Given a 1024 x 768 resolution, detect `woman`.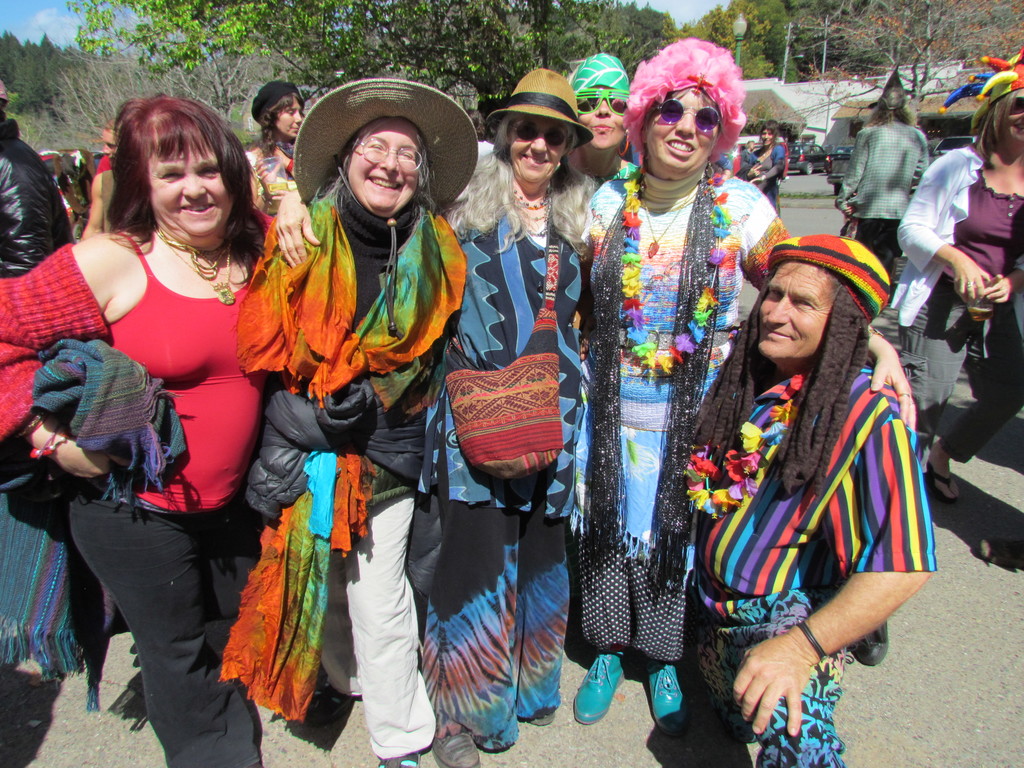
<box>893,59,1023,513</box>.
